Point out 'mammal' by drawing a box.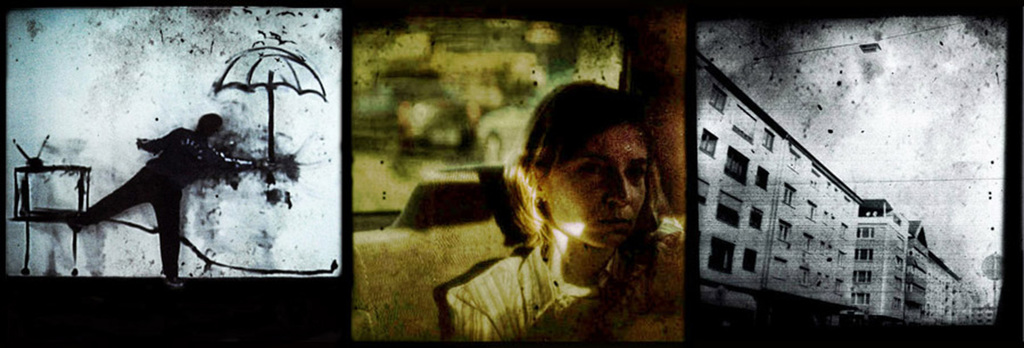
bbox(400, 77, 710, 330).
